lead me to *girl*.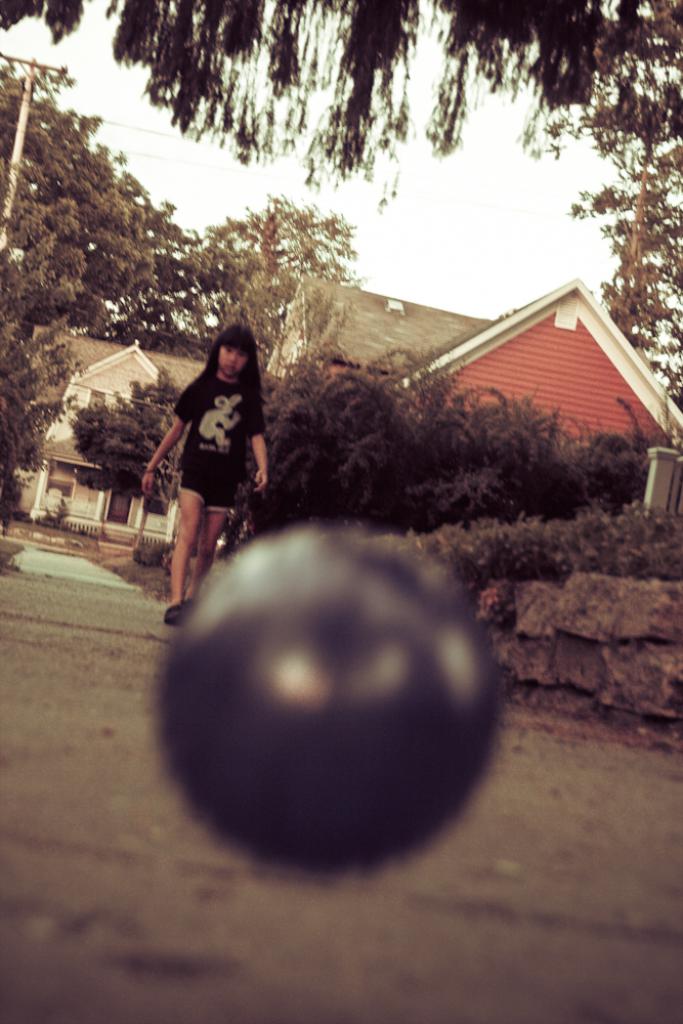
Lead to detection(142, 328, 267, 622).
